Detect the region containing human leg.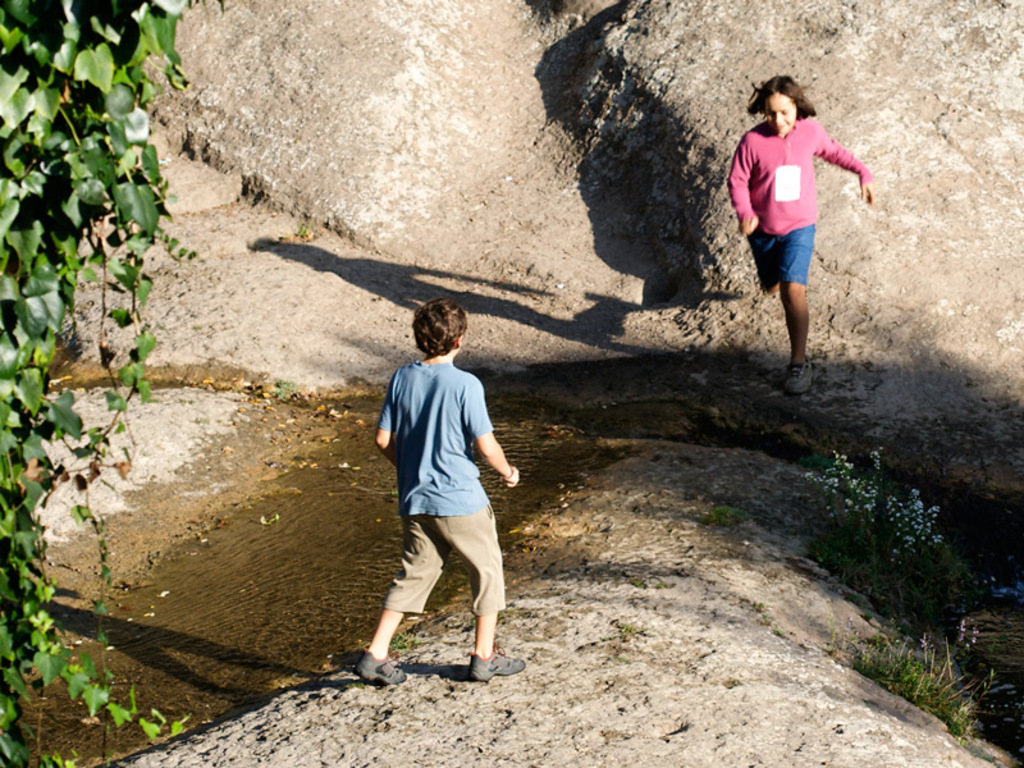
785 225 814 401.
